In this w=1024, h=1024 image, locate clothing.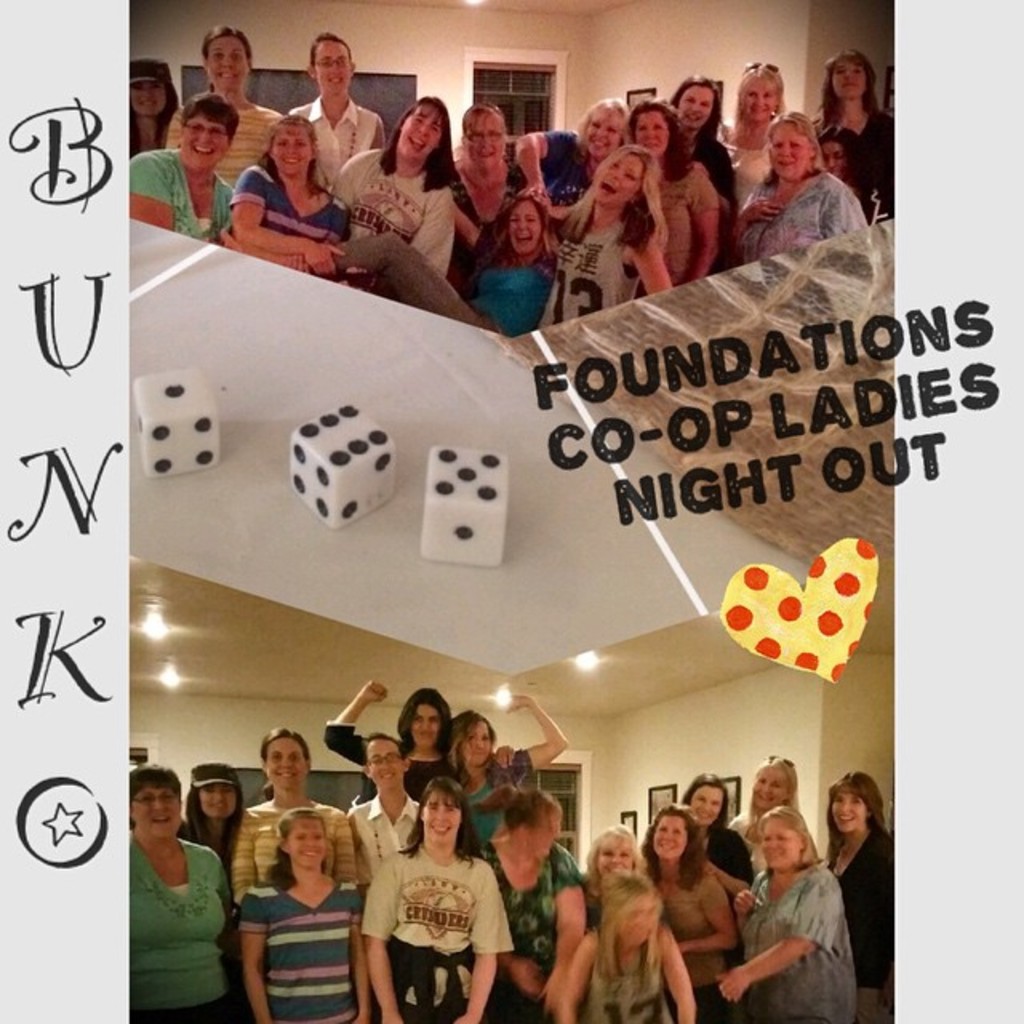
Bounding box: [x1=243, y1=883, x2=370, y2=1022].
